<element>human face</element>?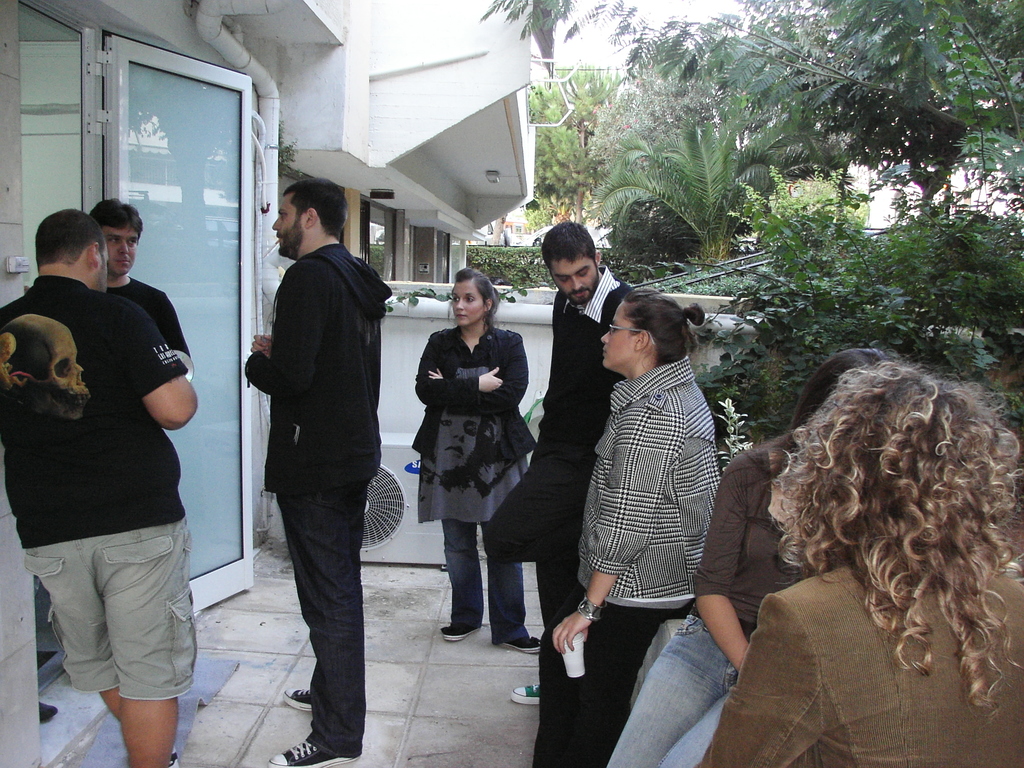
box(552, 259, 598, 301)
